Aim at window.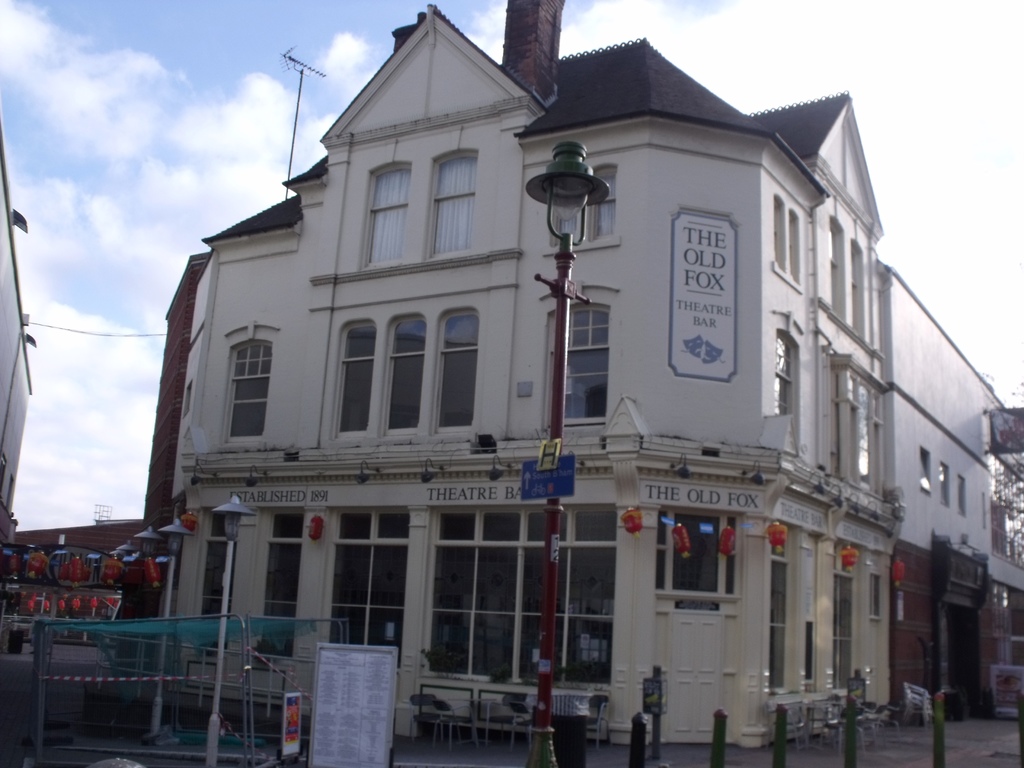
Aimed at l=918, t=452, r=932, b=496.
